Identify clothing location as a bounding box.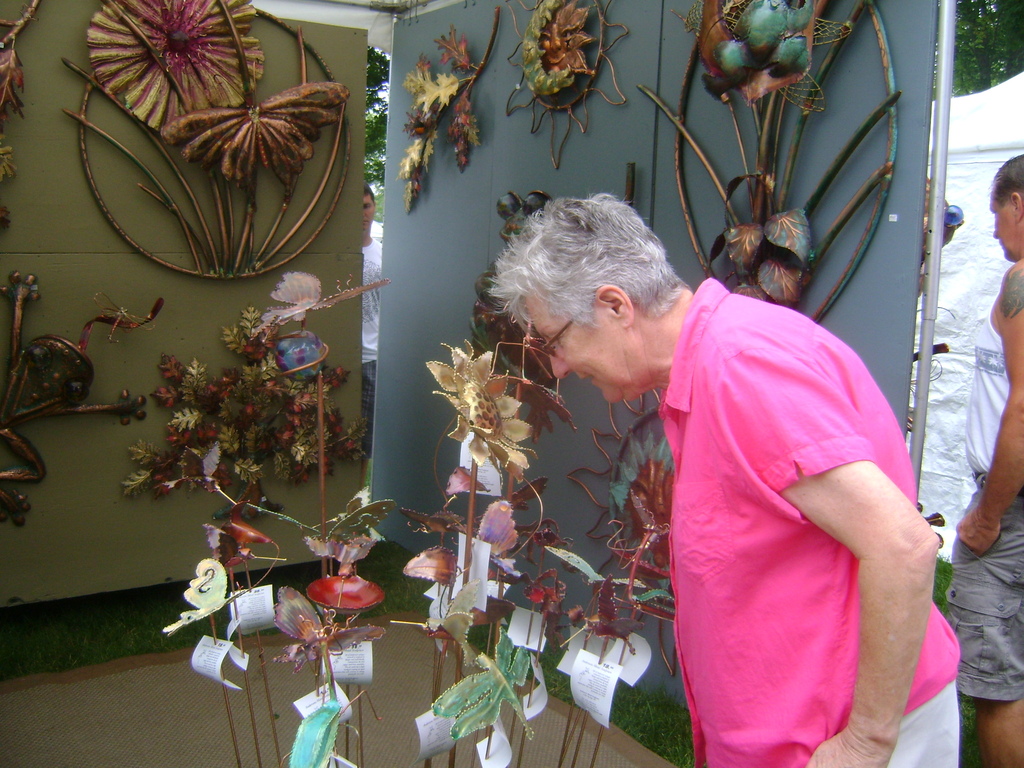
crop(950, 290, 1023, 703).
